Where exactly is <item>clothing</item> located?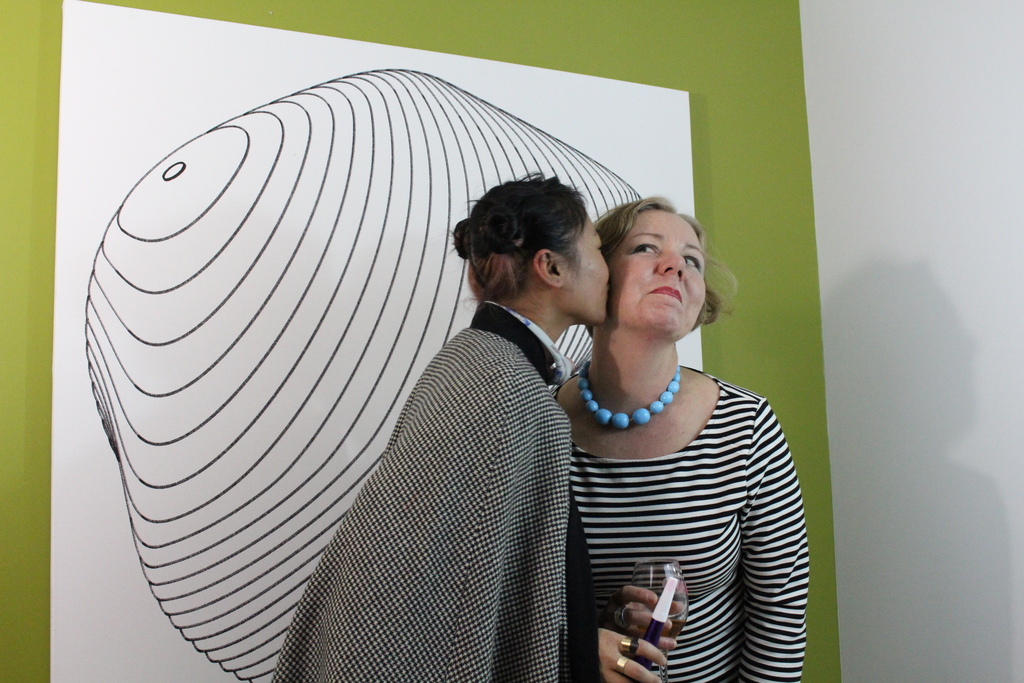
Its bounding box is bbox=(271, 300, 604, 682).
